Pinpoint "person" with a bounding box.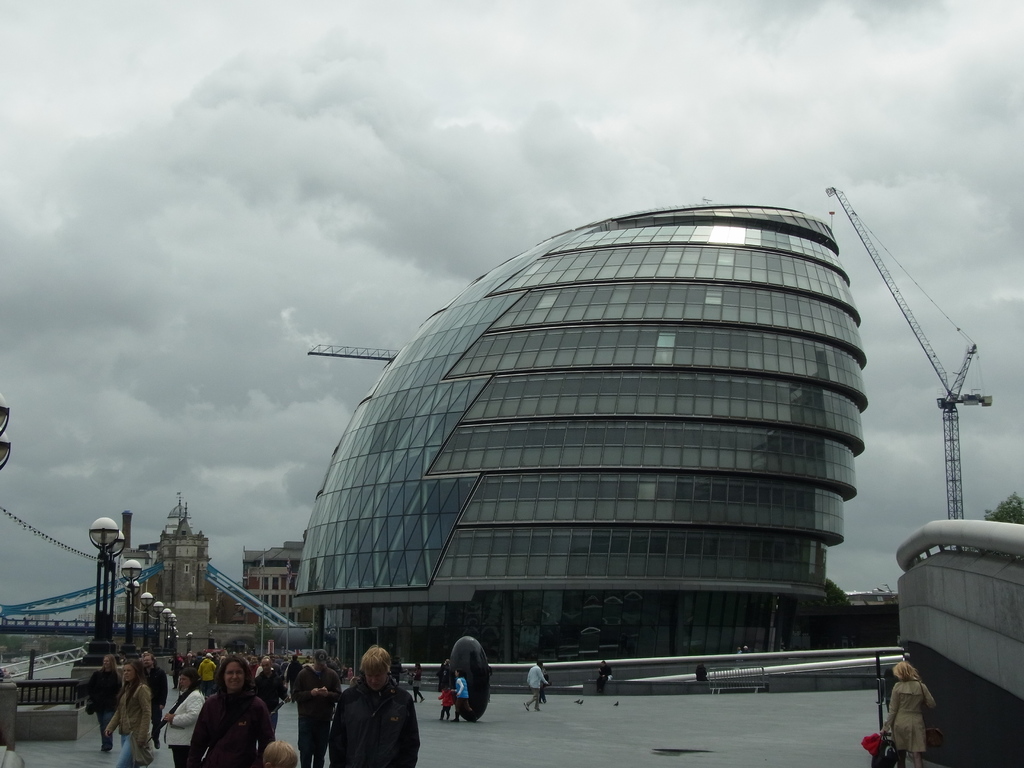
<box>88,653,121,756</box>.
